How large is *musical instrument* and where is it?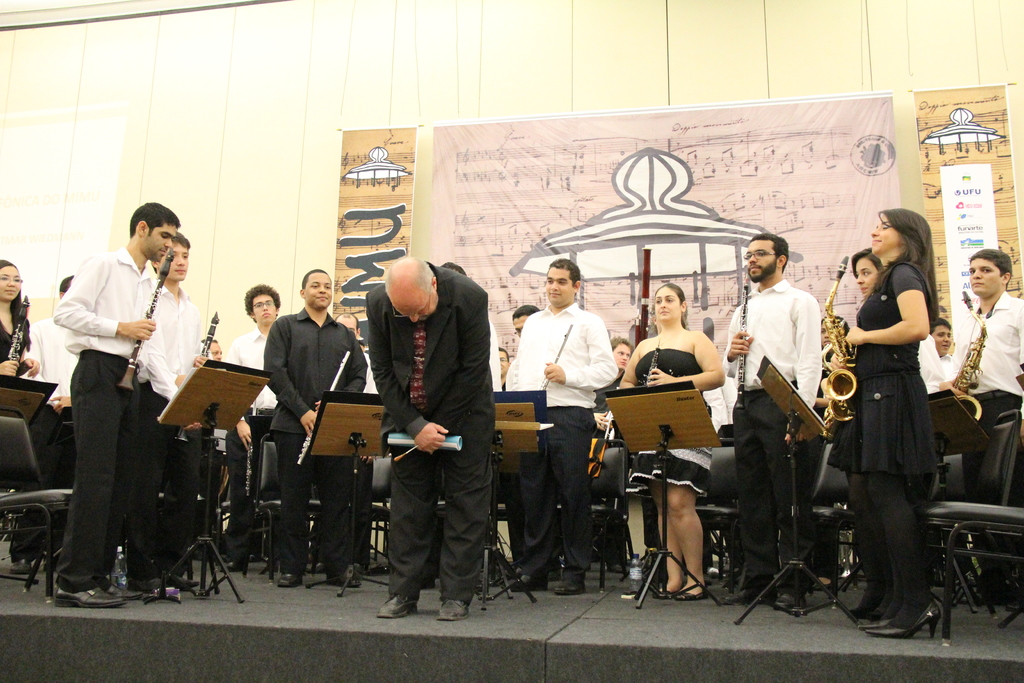
Bounding box: {"left": 2, "top": 288, "right": 39, "bottom": 383}.
